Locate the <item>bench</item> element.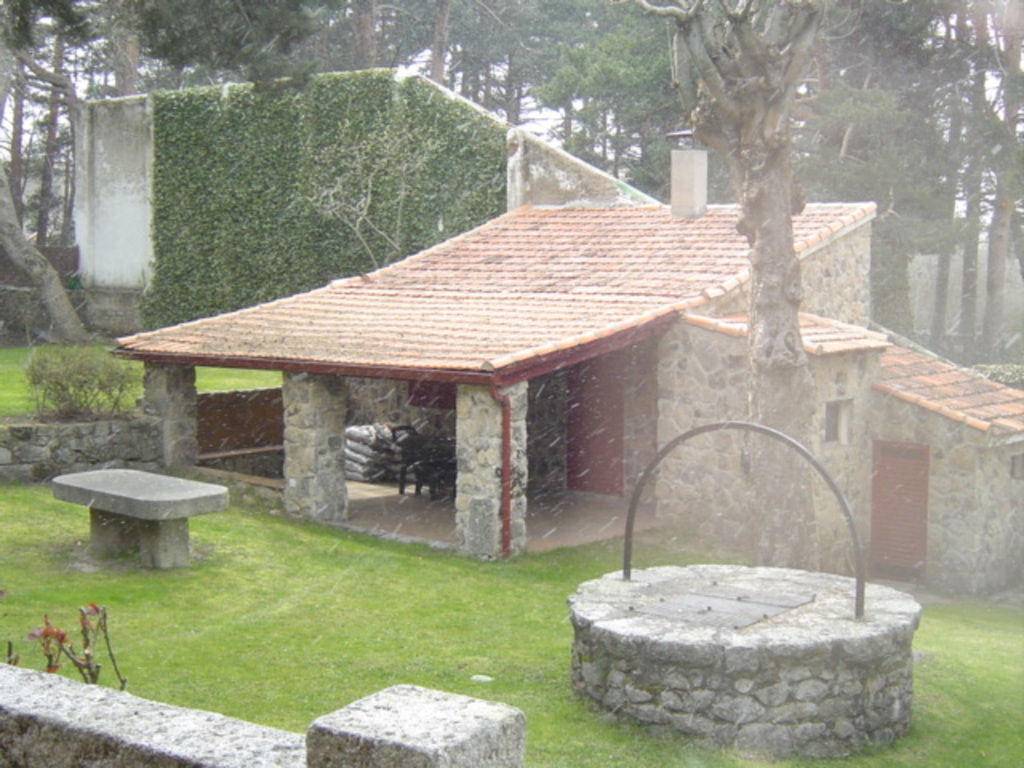
Element bbox: (51, 467, 229, 571).
